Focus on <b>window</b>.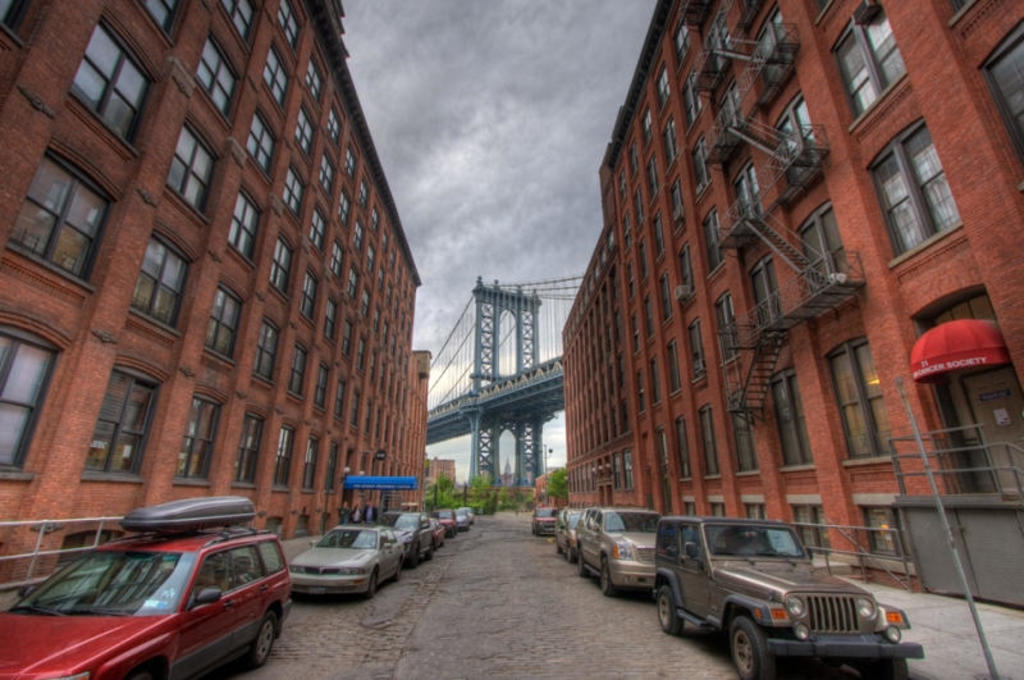
Focused at [229, 187, 266, 265].
